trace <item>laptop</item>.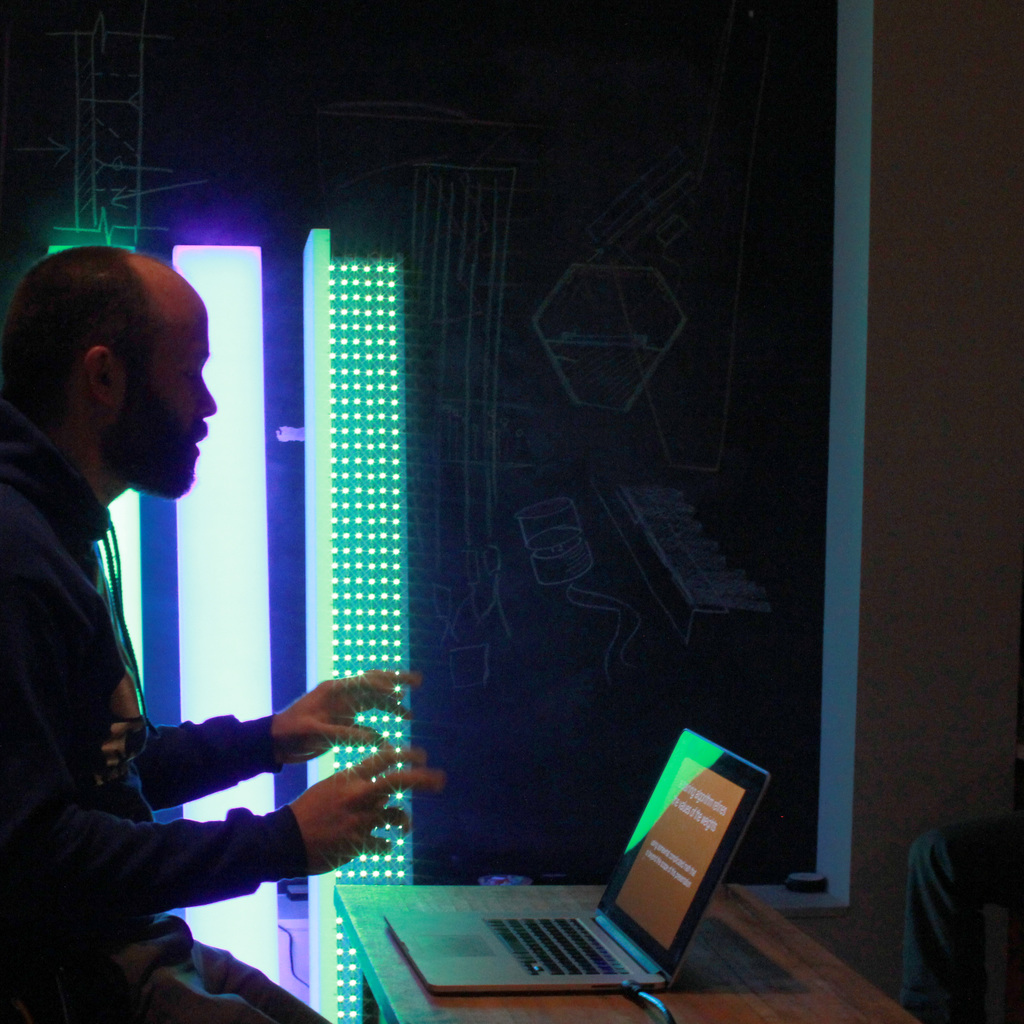
Traced to 380 748 765 979.
